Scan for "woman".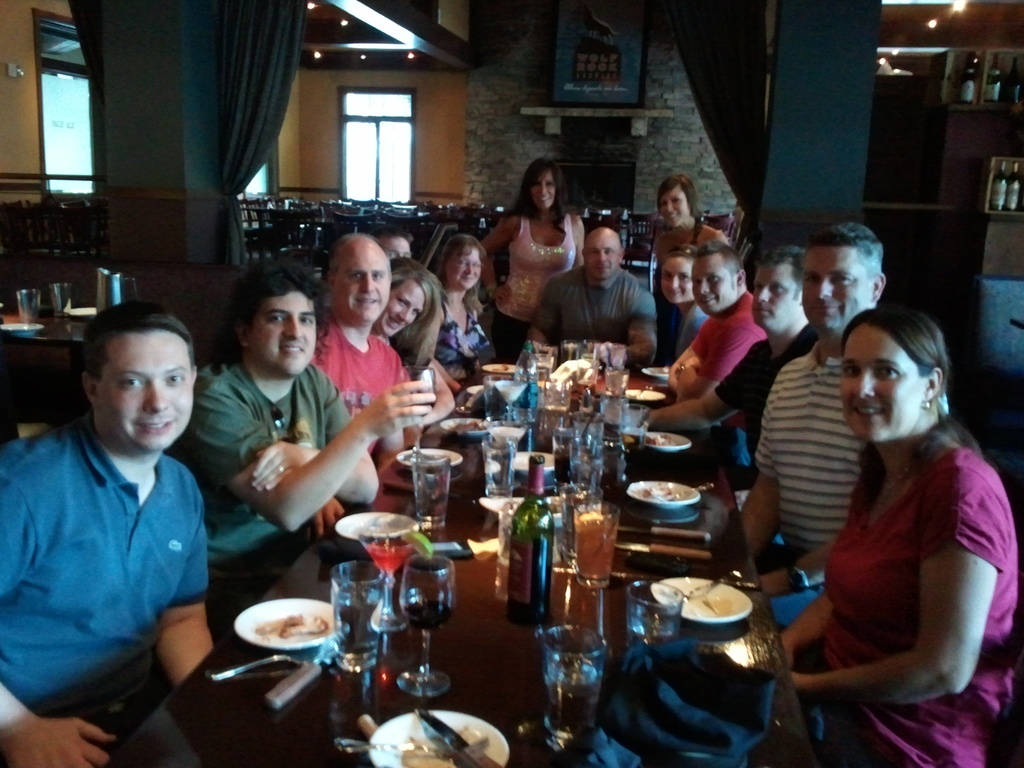
Scan result: rect(760, 271, 998, 761).
